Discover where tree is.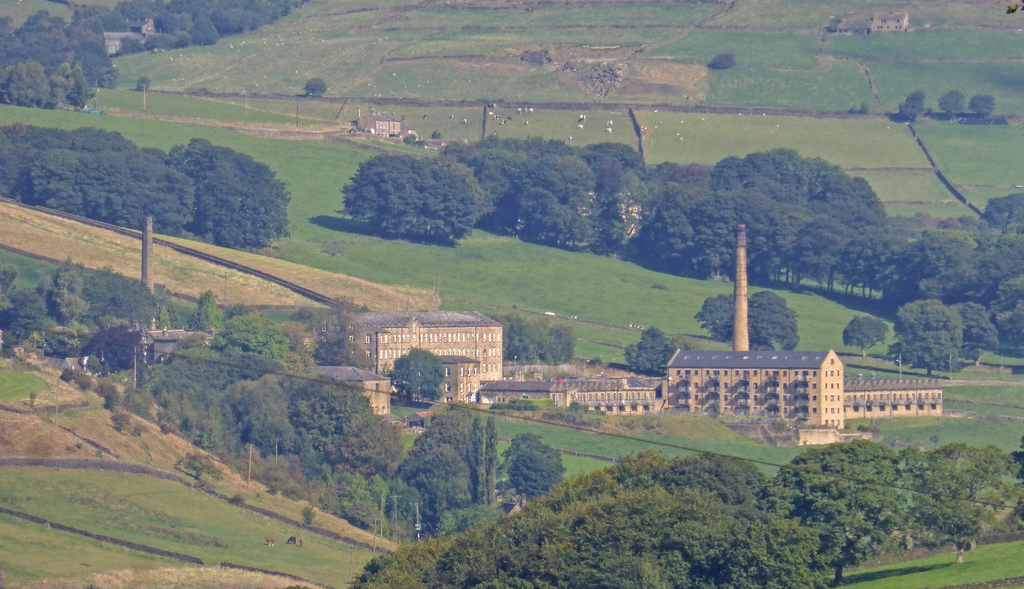
Discovered at locate(582, 170, 627, 255).
